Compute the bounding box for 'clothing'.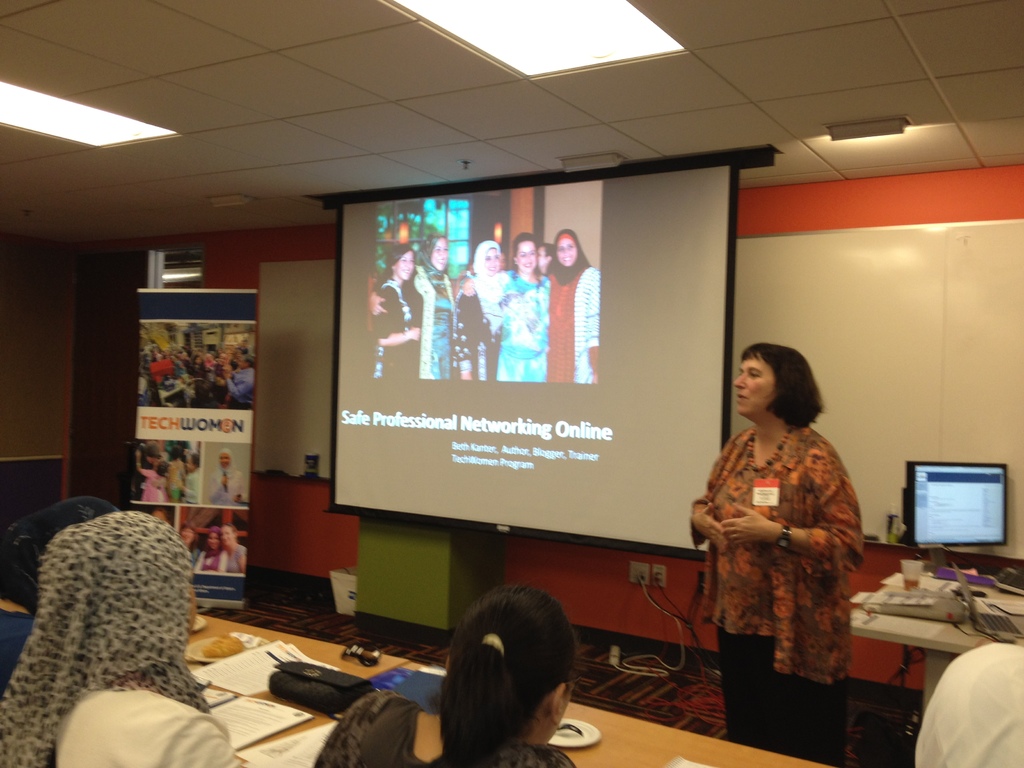
l=915, t=639, r=1023, b=767.
